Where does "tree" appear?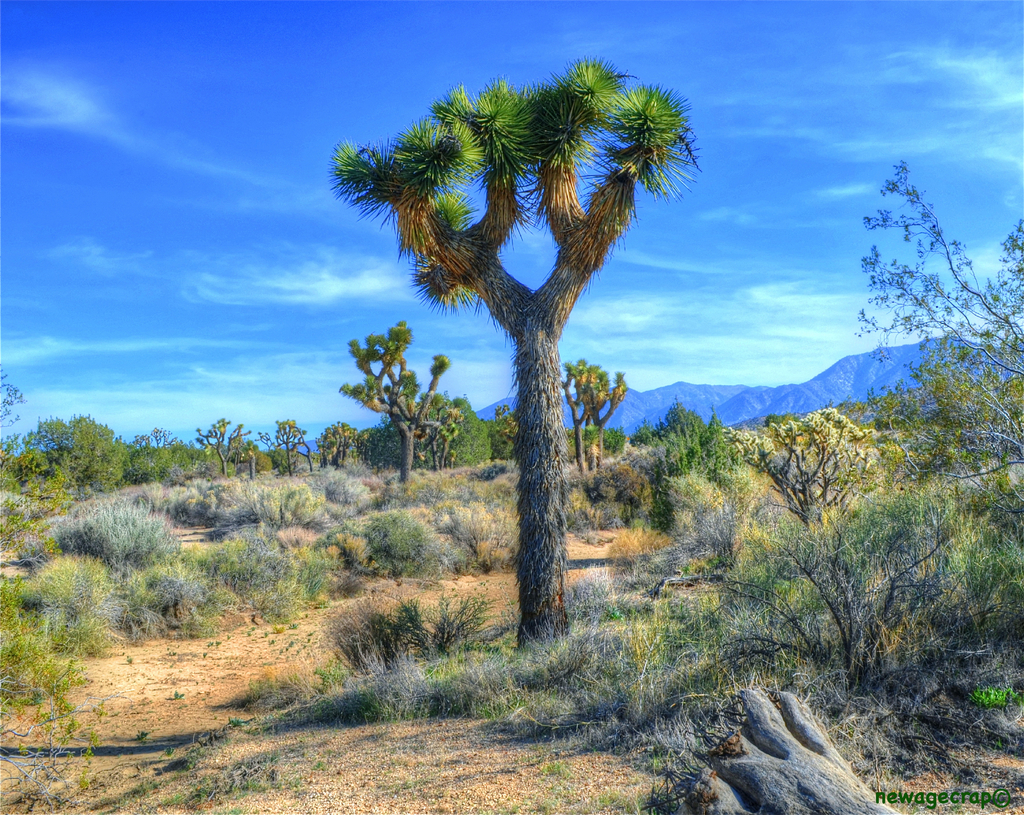
Appears at <region>853, 156, 1023, 491</region>.
